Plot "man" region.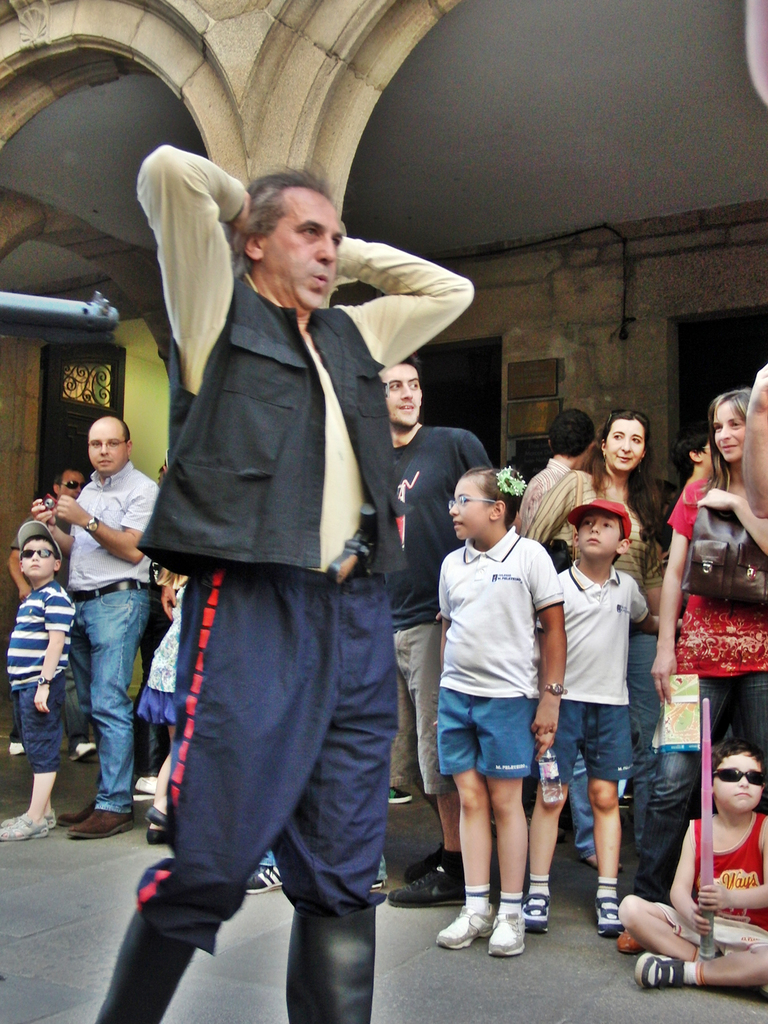
Plotted at select_region(32, 413, 161, 838).
